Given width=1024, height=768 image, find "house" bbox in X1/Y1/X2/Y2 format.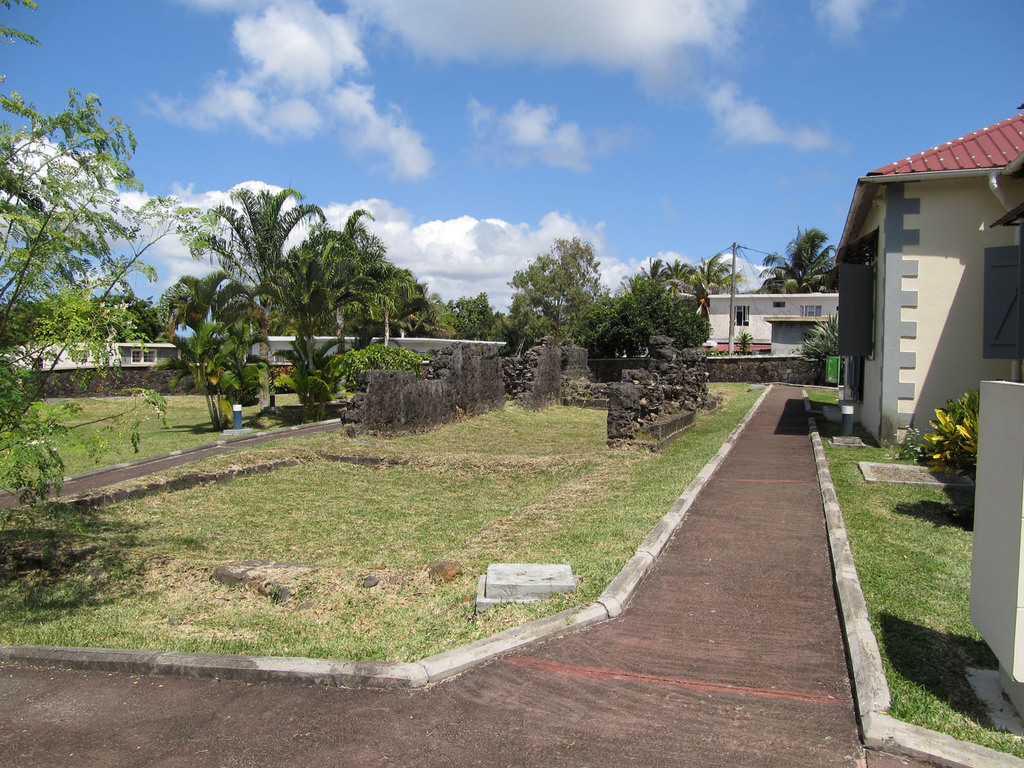
819/117/1011/468.
